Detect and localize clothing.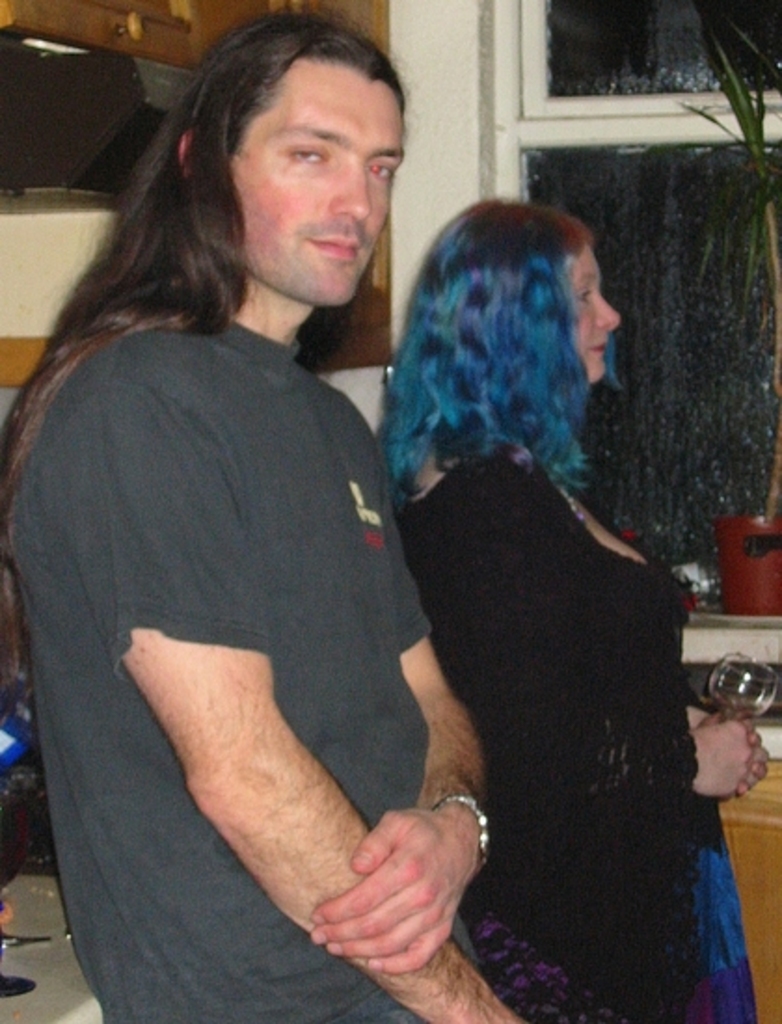
Localized at {"x1": 371, "y1": 339, "x2": 719, "y2": 977}.
